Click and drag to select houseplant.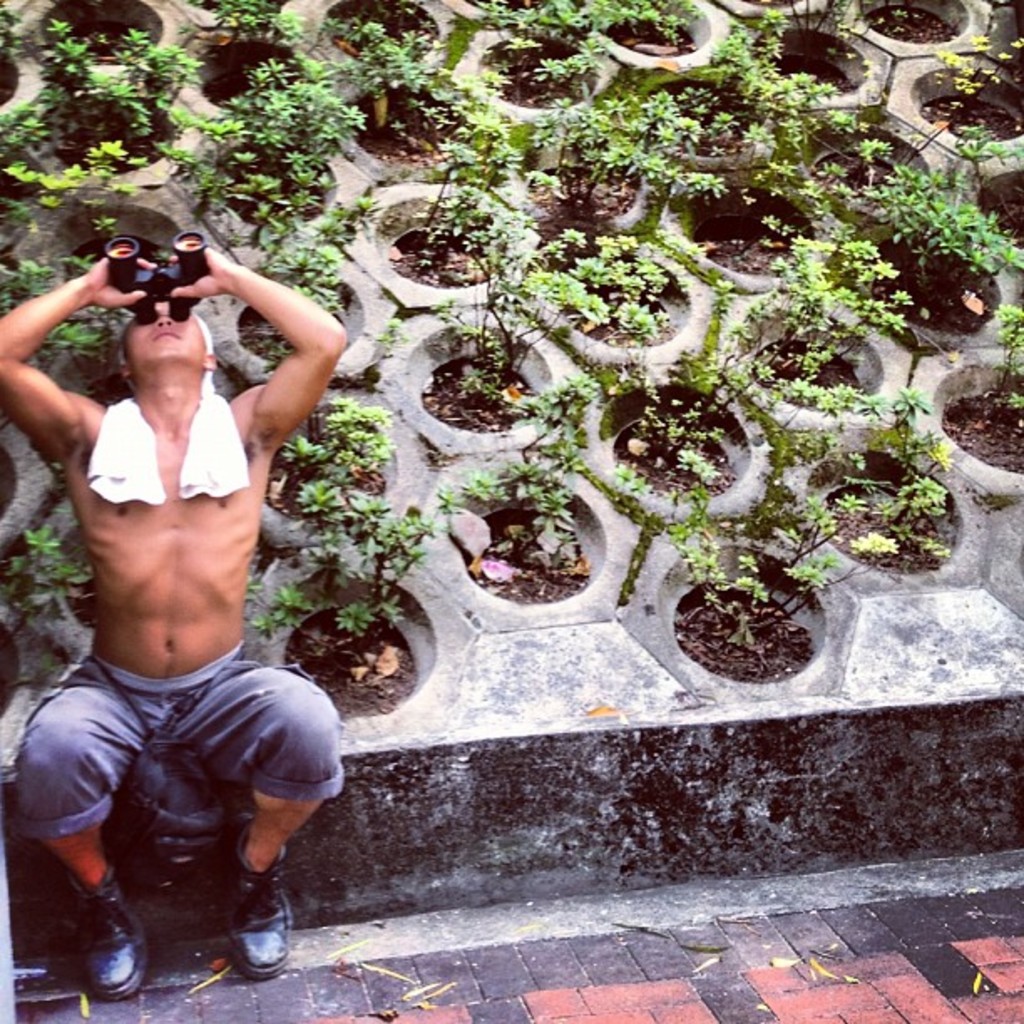
Selection: box(251, 194, 383, 330).
